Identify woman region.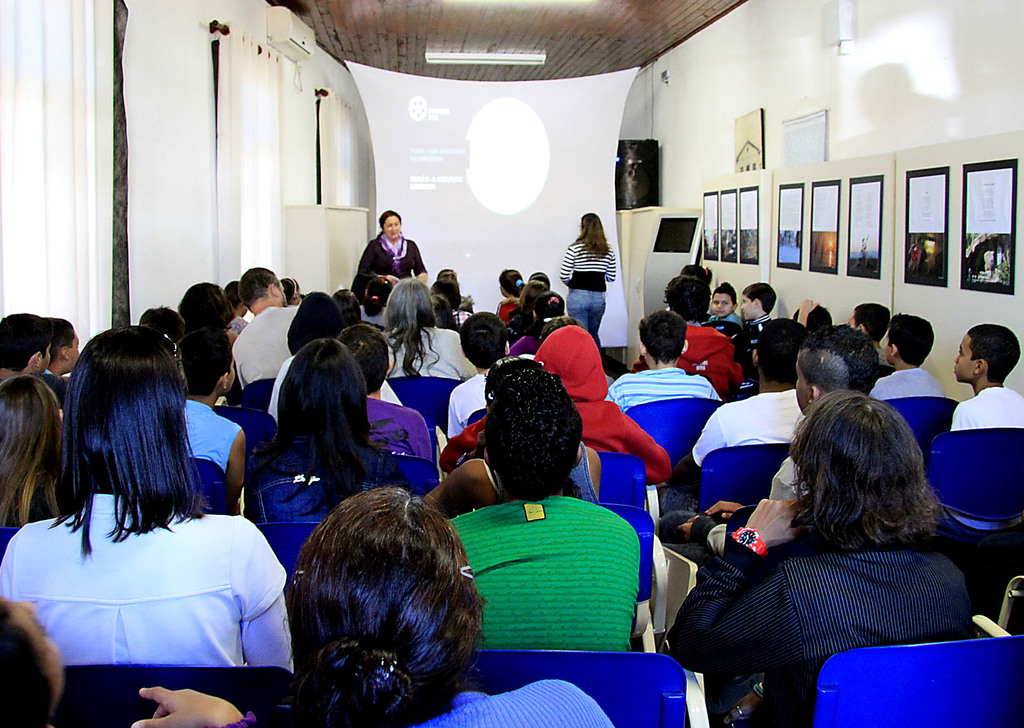
Region: detection(271, 479, 619, 727).
